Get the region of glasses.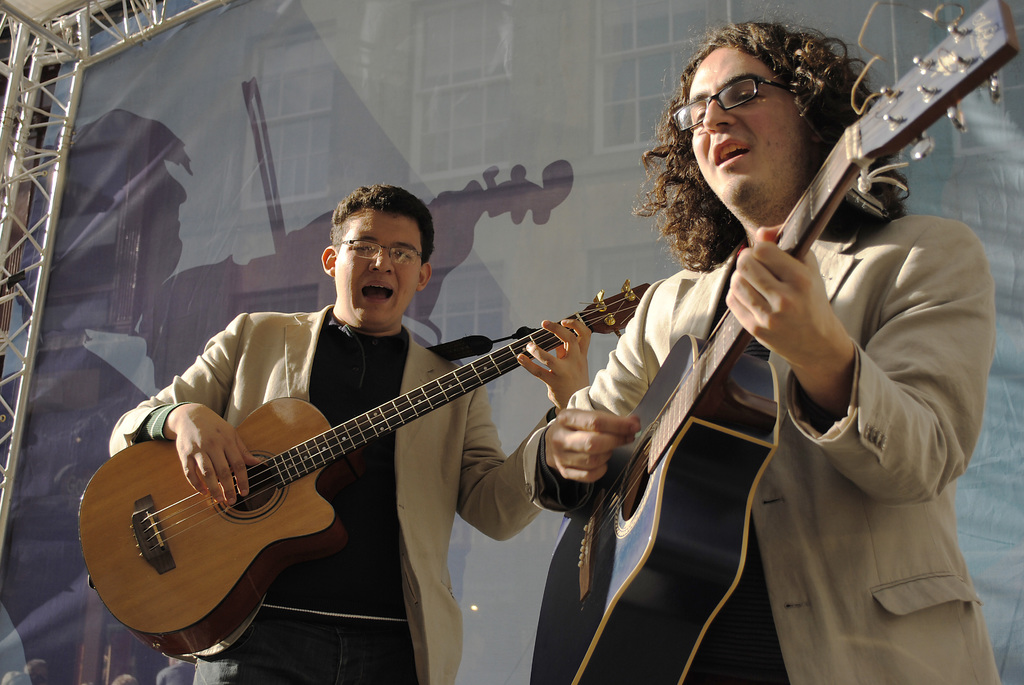
671:72:795:136.
